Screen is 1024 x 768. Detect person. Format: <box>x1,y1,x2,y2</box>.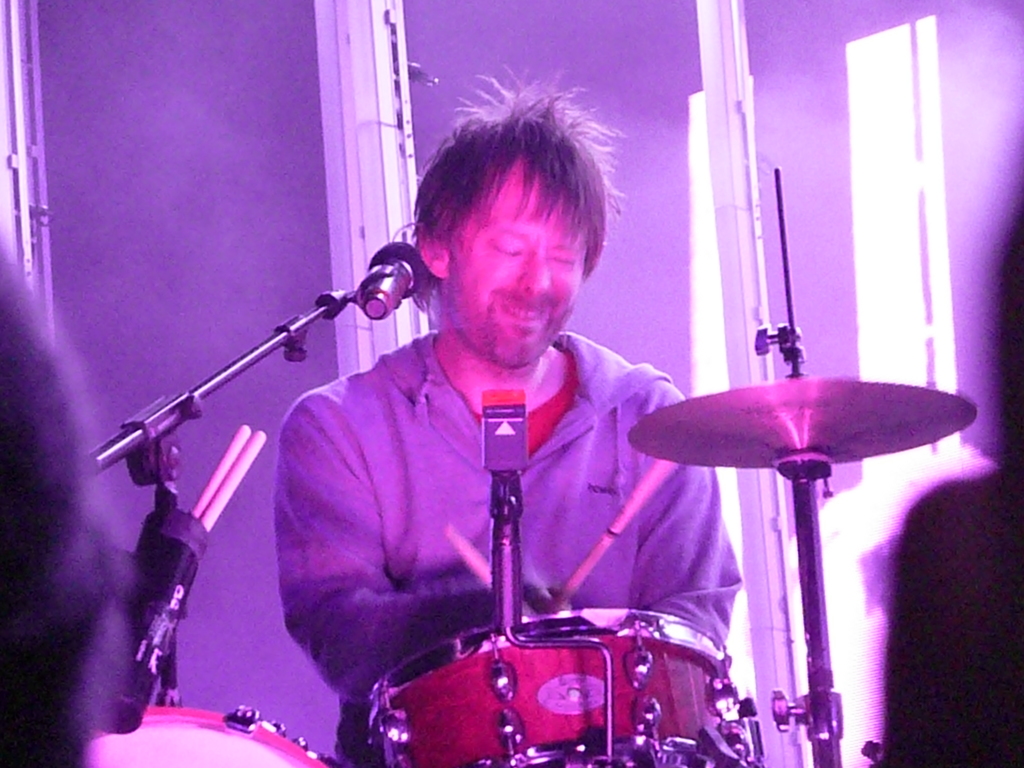
<box>0,221,140,767</box>.
